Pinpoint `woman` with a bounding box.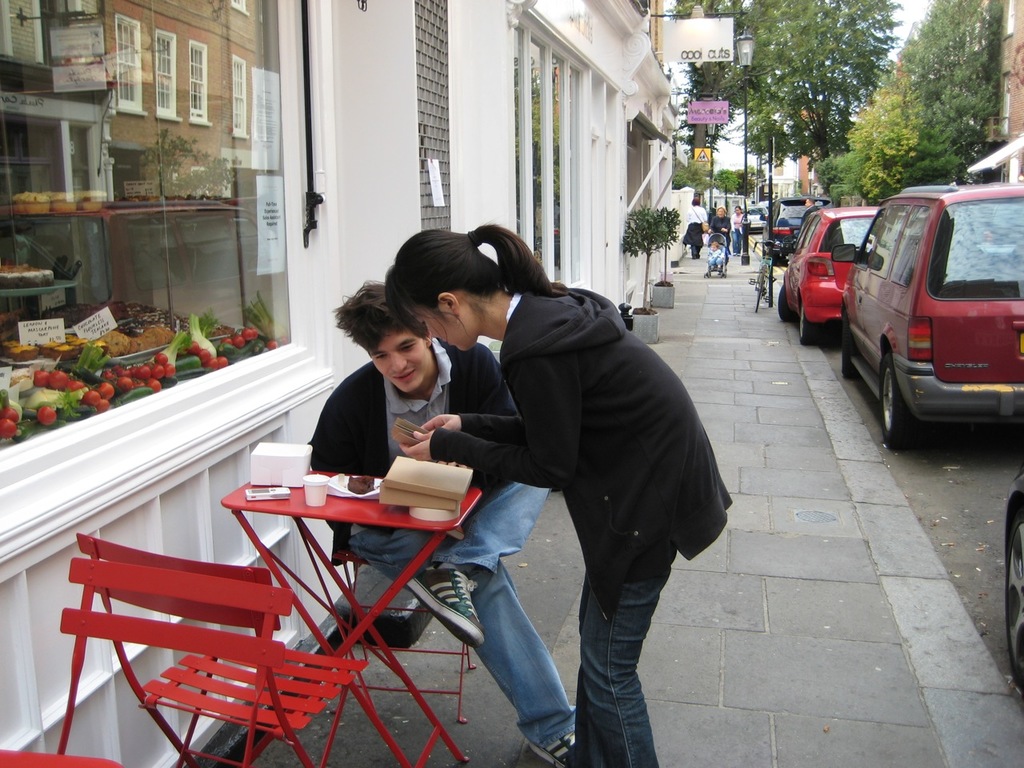
left=706, top=202, right=731, bottom=267.
